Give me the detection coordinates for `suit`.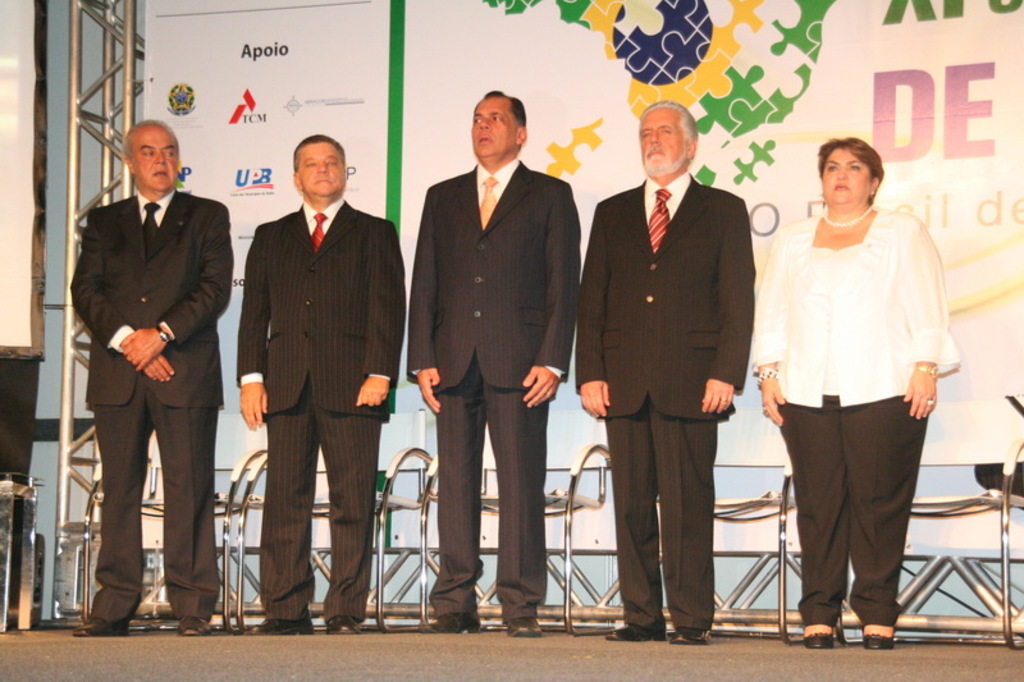
(left=571, top=166, right=756, bottom=637).
